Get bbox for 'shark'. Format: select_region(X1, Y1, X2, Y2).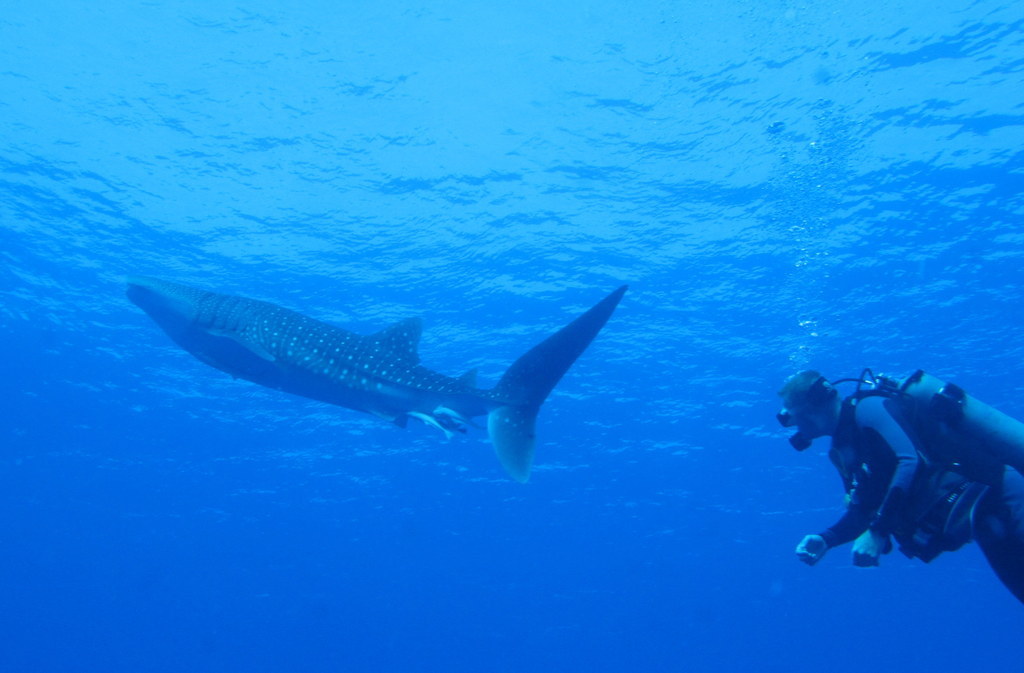
select_region(128, 272, 628, 481).
